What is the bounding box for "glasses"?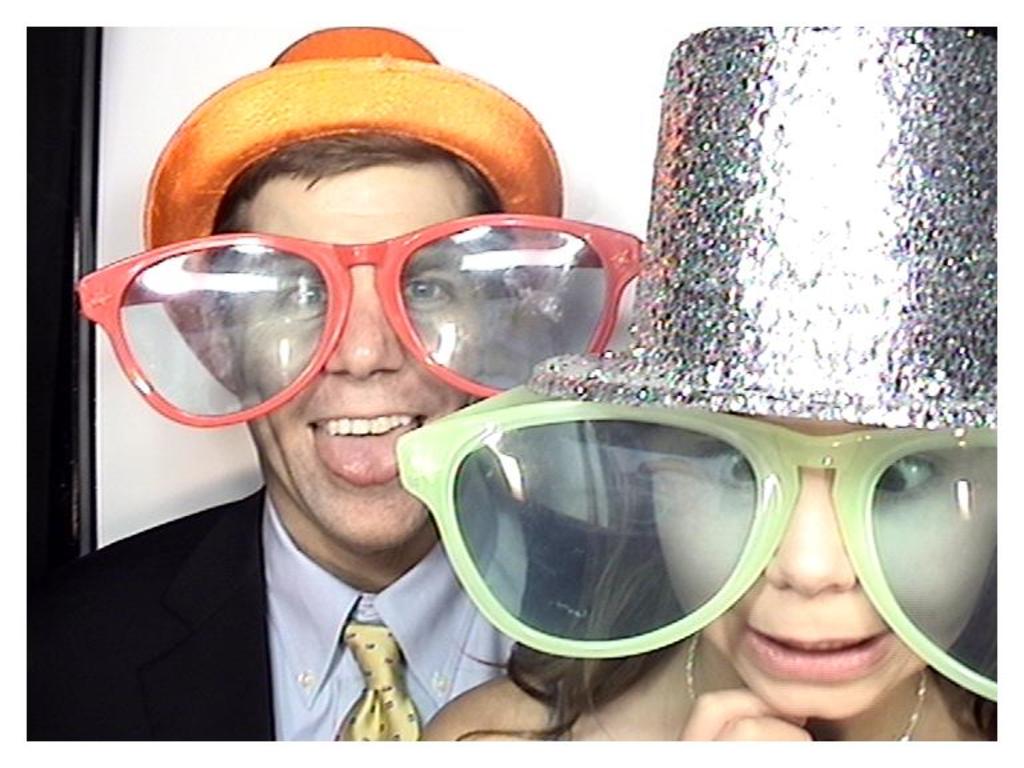
<box>73,207,656,427</box>.
